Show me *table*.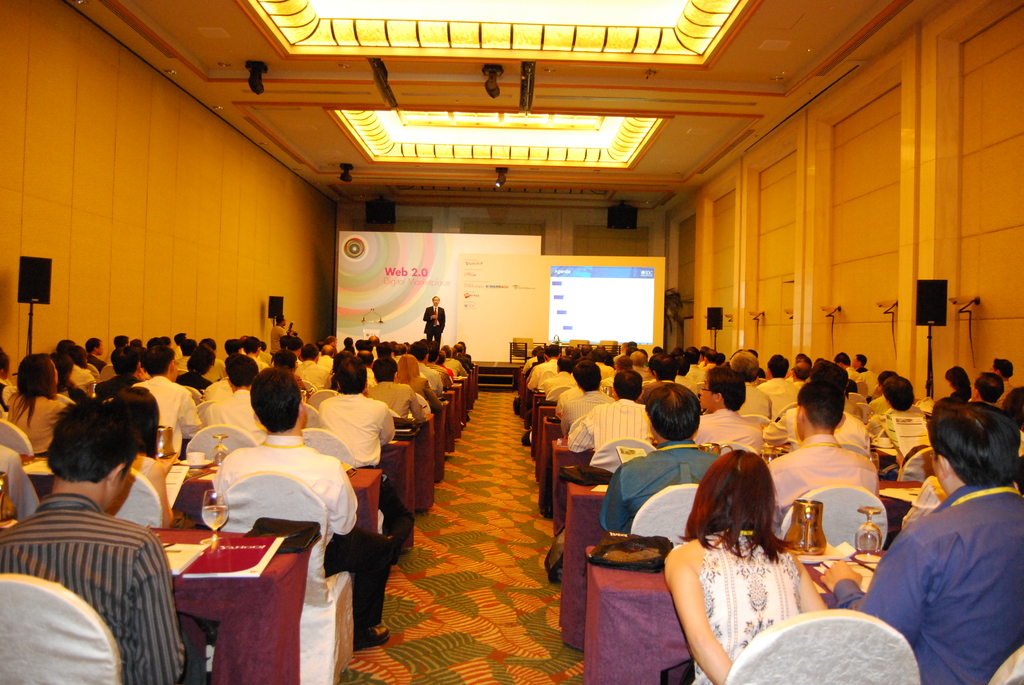
*table* is here: 584/532/899/684.
